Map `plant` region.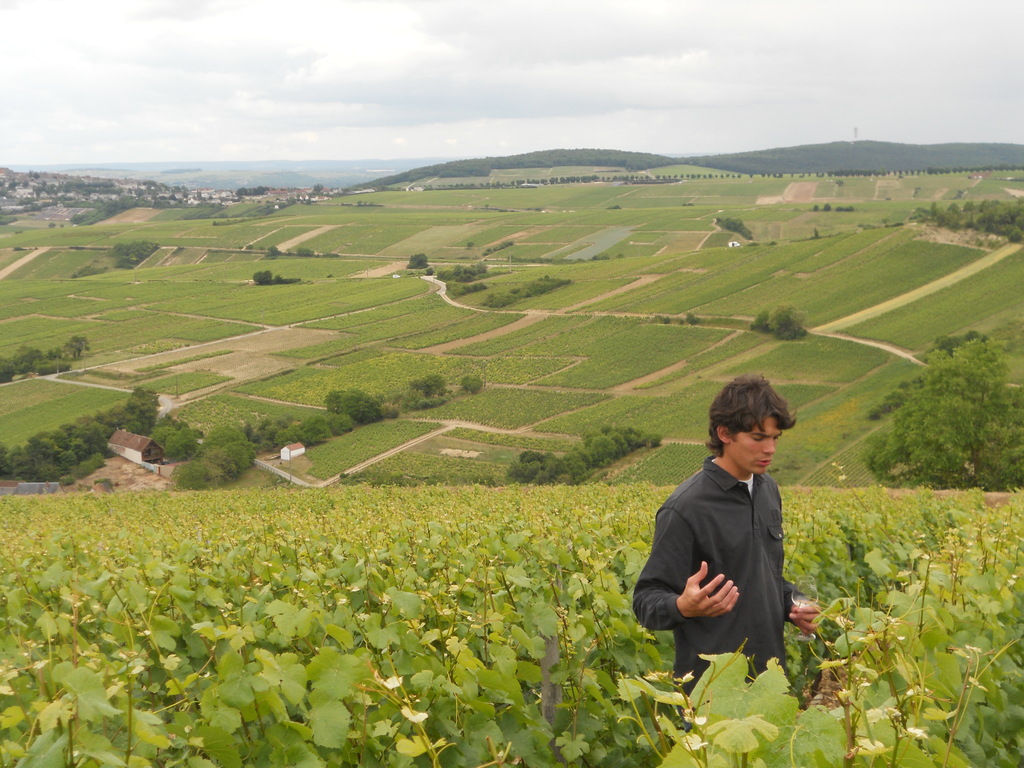
Mapped to left=509, top=423, right=665, bottom=479.
